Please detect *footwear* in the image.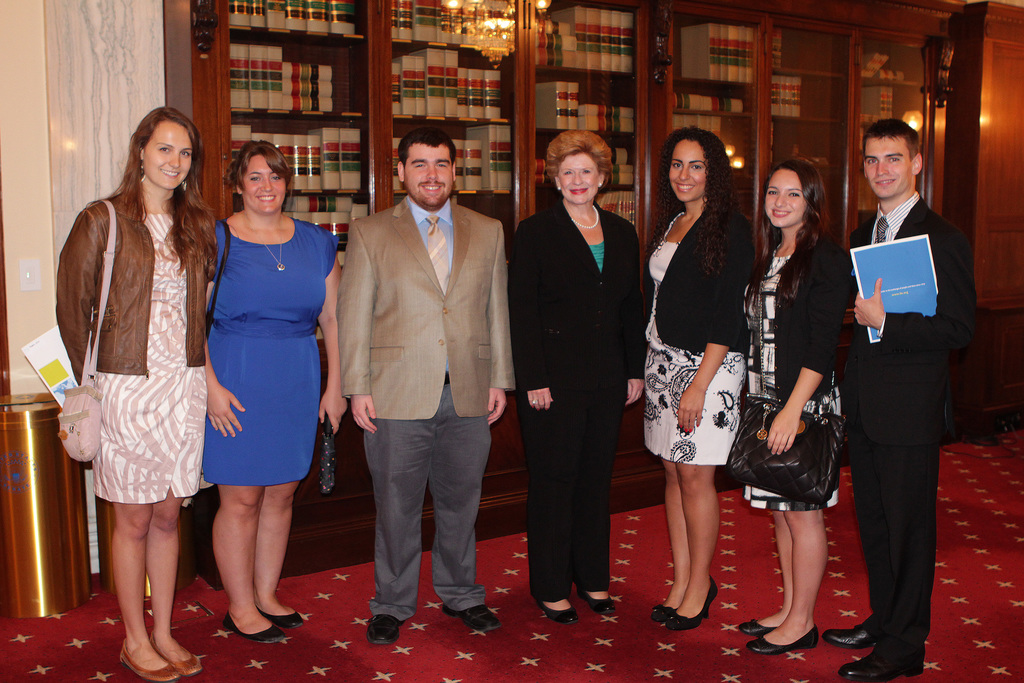
x1=579 y1=591 x2=616 y2=614.
